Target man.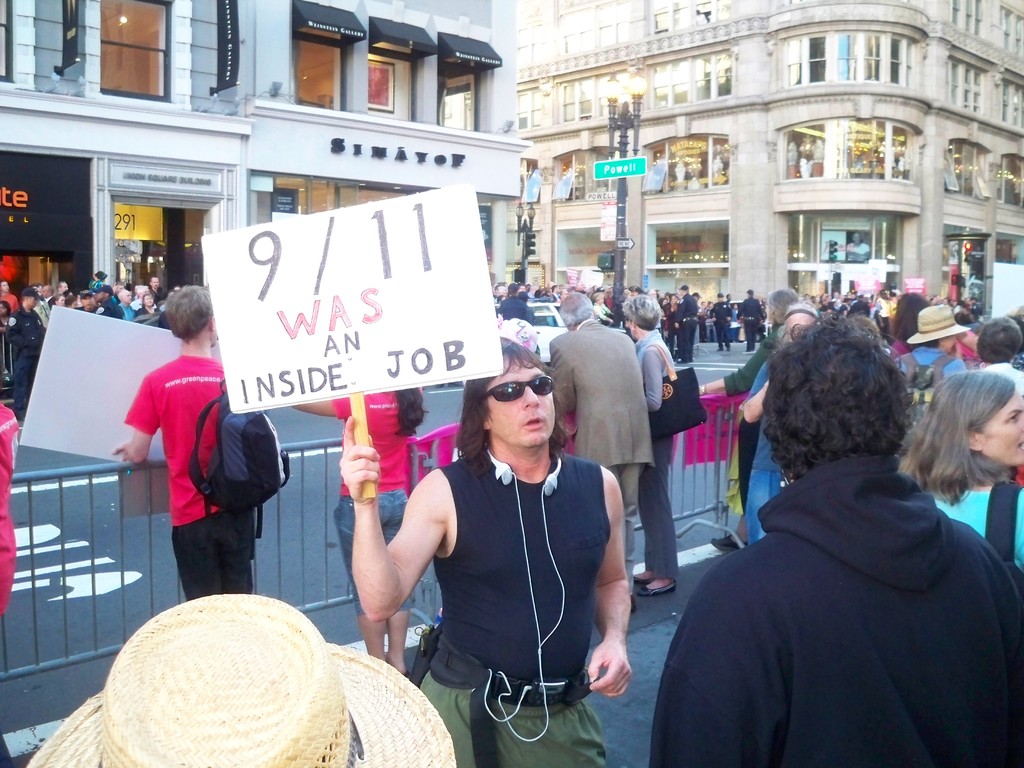
Target region: left=78, top=288, right=96, bottom=310.
